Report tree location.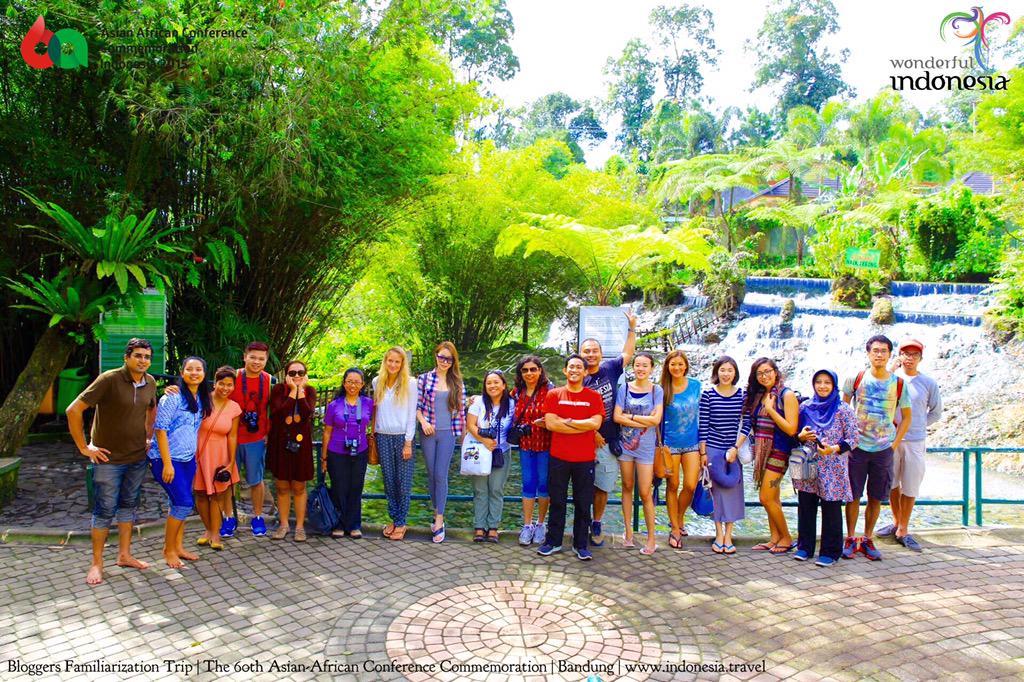
Report: bbox(775, 89, 849, 302).
